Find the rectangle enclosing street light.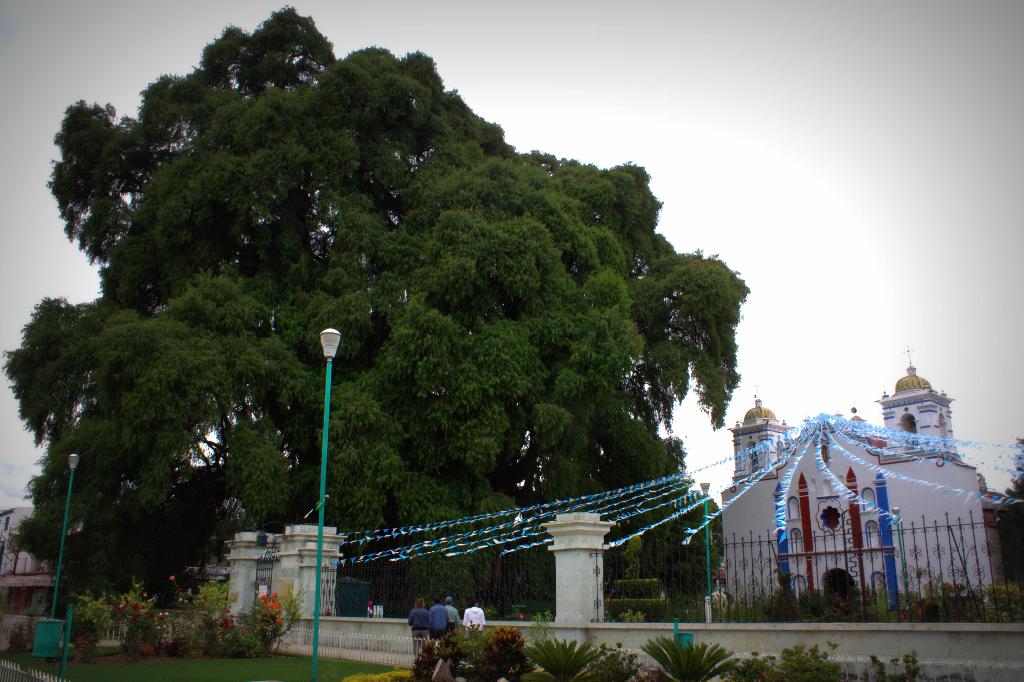
(311,324,344,672).
